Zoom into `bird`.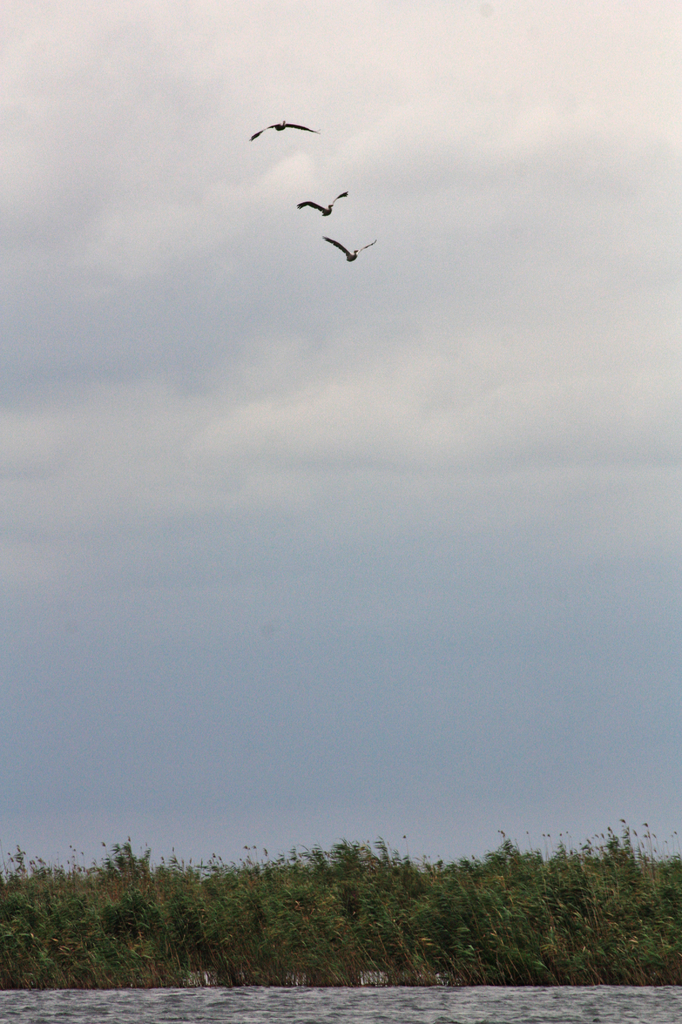
Zoom target: (x1=246, y1=125, x2=321, y2=142).
